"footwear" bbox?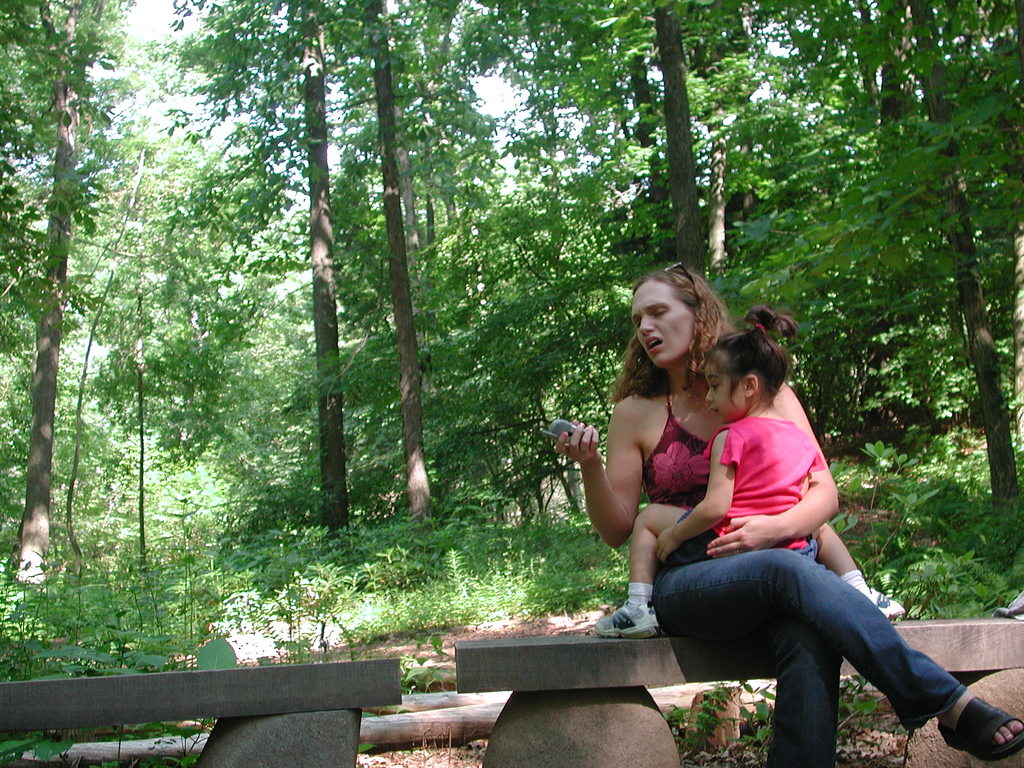
crop(937, 695, 1023, 761)
